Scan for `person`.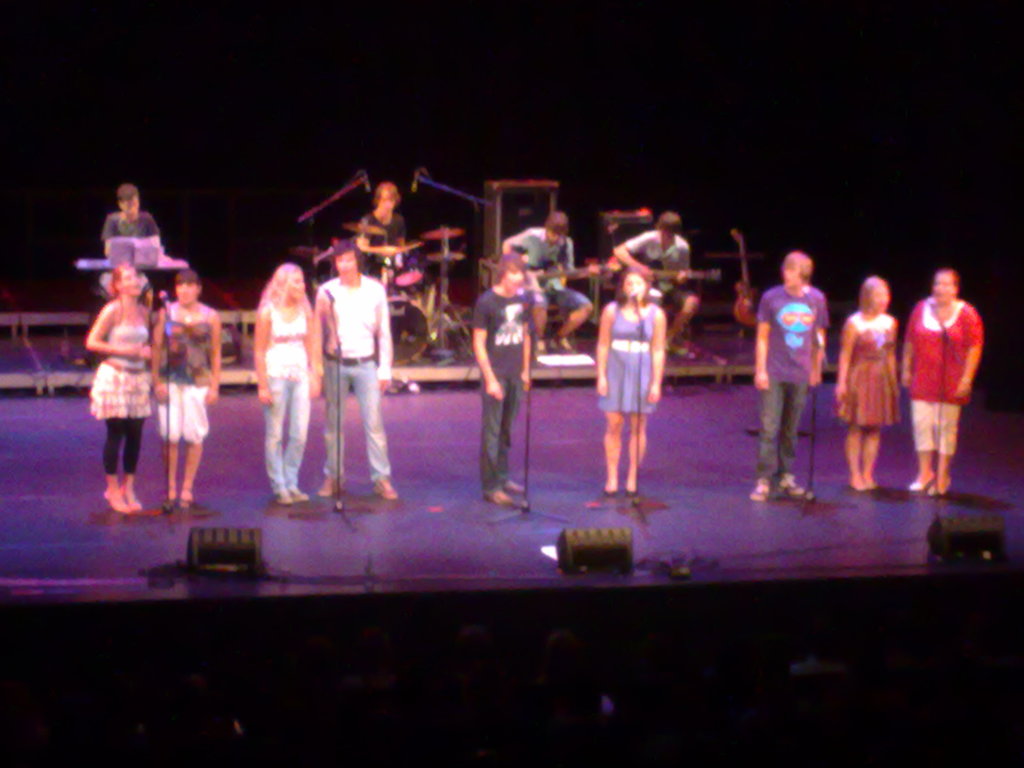
Scan result: <box>501,205,591,351</box>.
